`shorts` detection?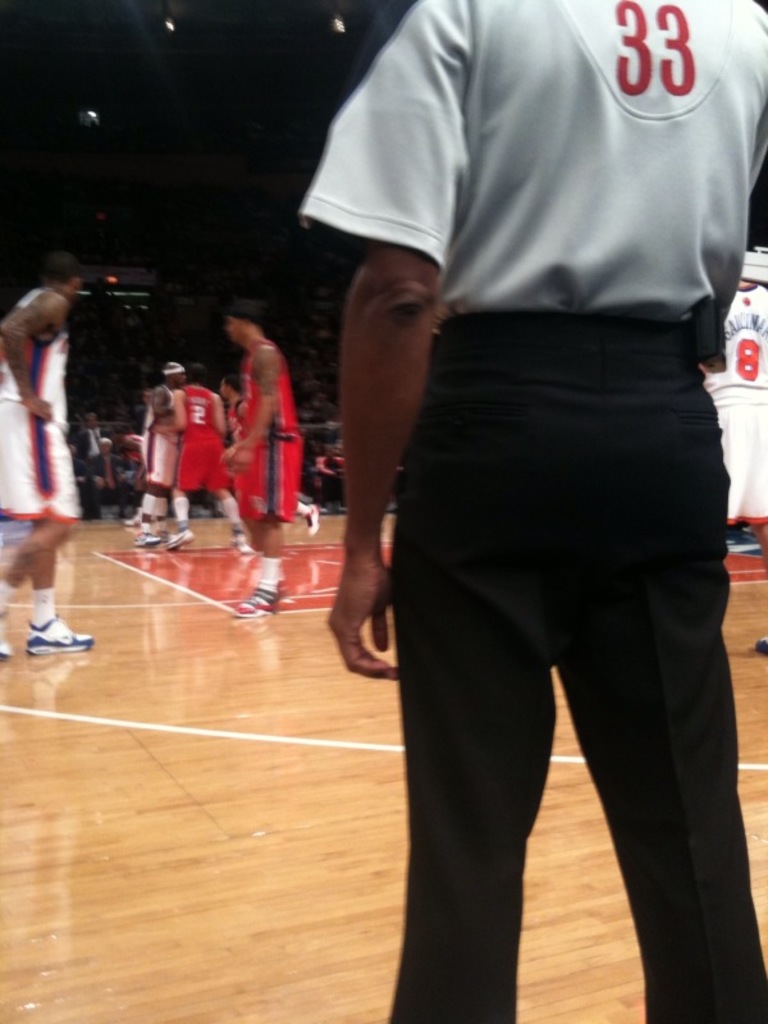
[704,389,767,526]
